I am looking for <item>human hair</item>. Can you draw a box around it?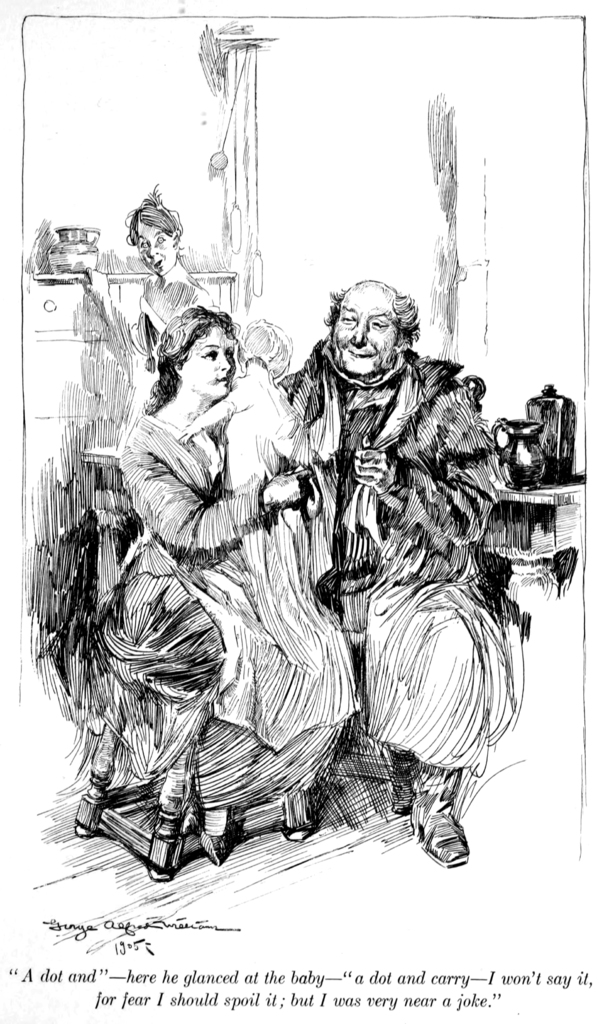
Sure, the bounding box is [170, 298, 250, 397].
